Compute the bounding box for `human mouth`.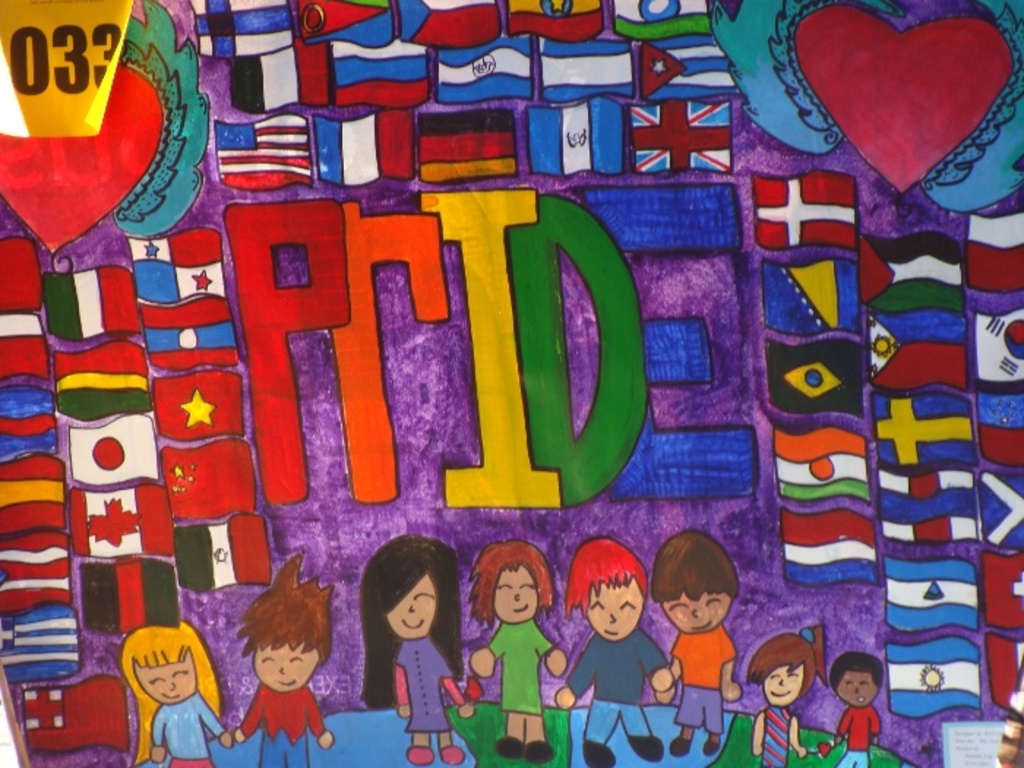
[167, 695, 180, 696].
